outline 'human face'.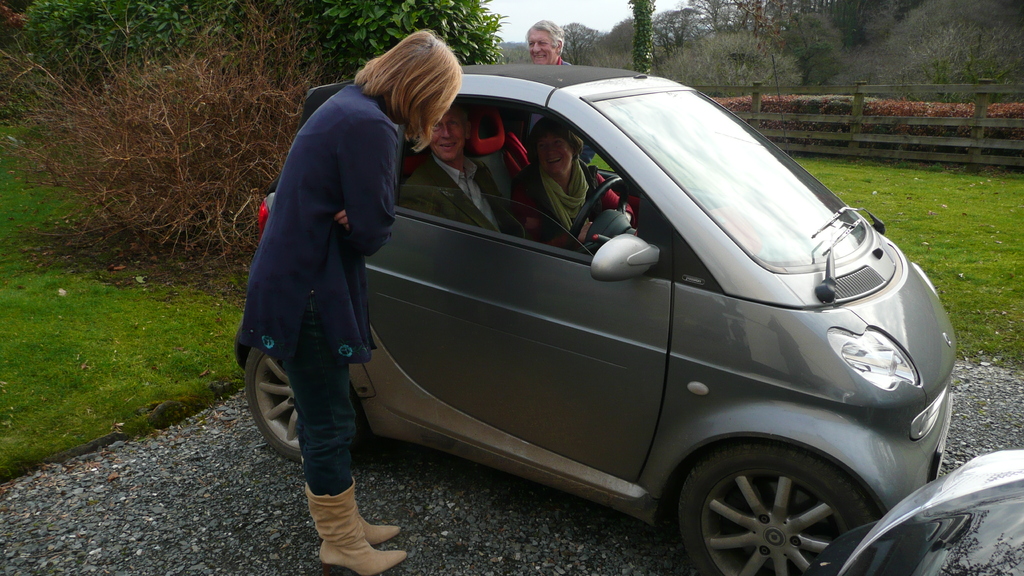
Outline: [left=529, top=28, right=557, bottom=67].
